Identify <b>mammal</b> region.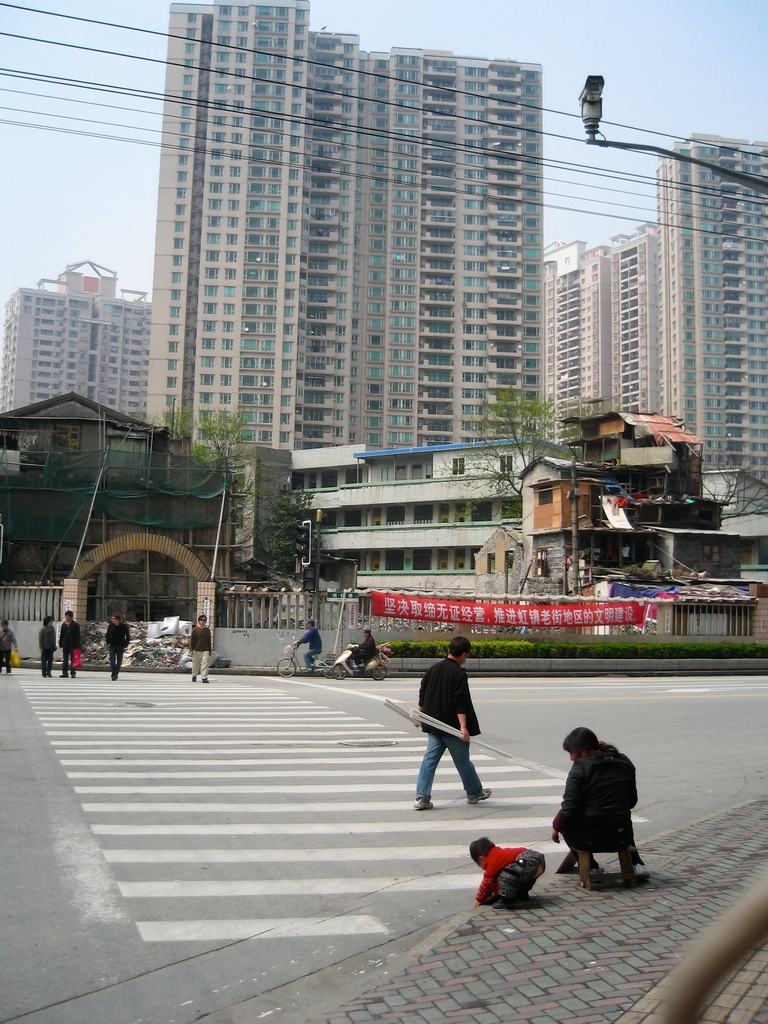
Region: crop(0, 620, 18, 676).
